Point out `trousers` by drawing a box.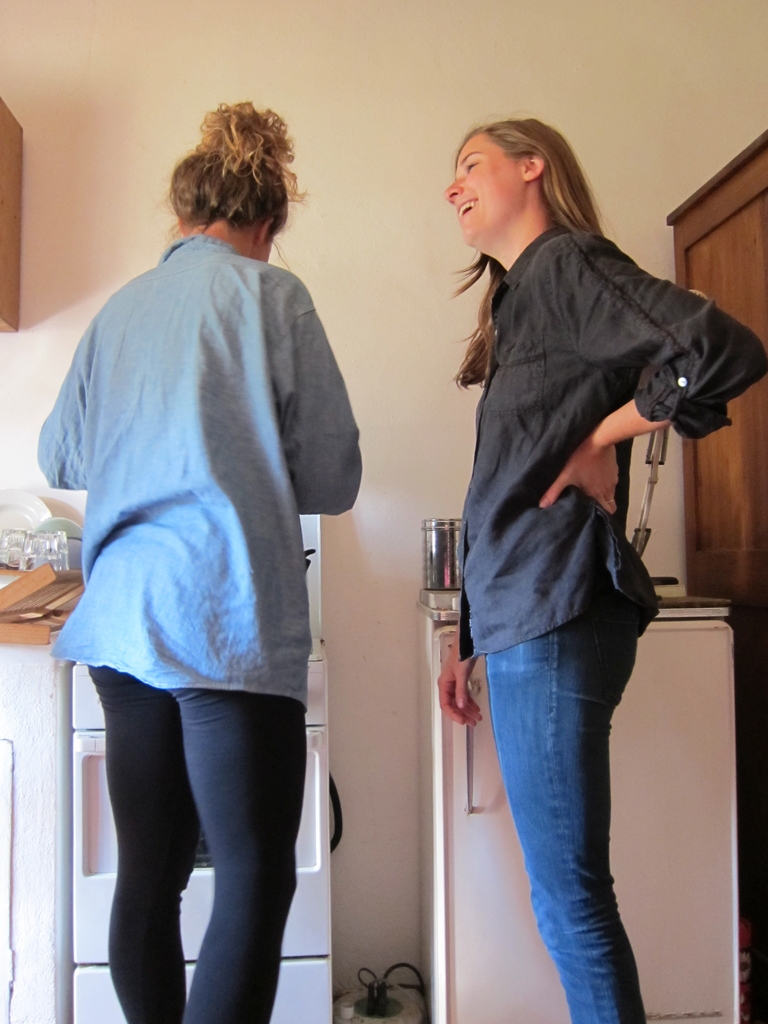
(x1=480, y1=593, x2=635, y2=1023).
